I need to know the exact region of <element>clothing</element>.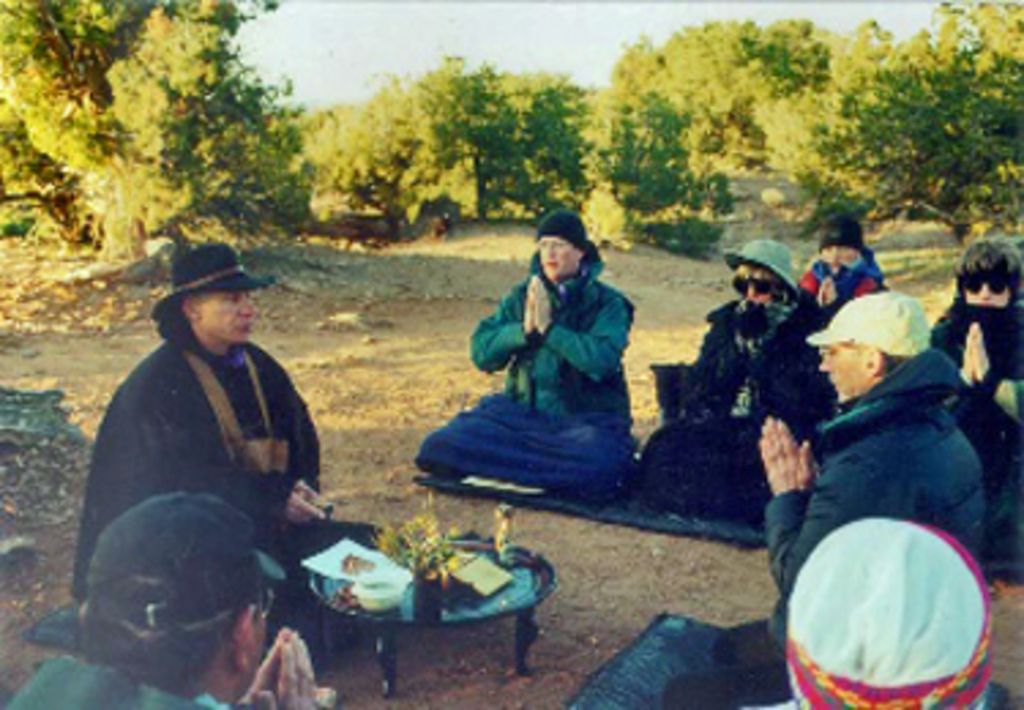
Region: {"left": 74, "top": 224, "right": 336, "bottom": 631}.
